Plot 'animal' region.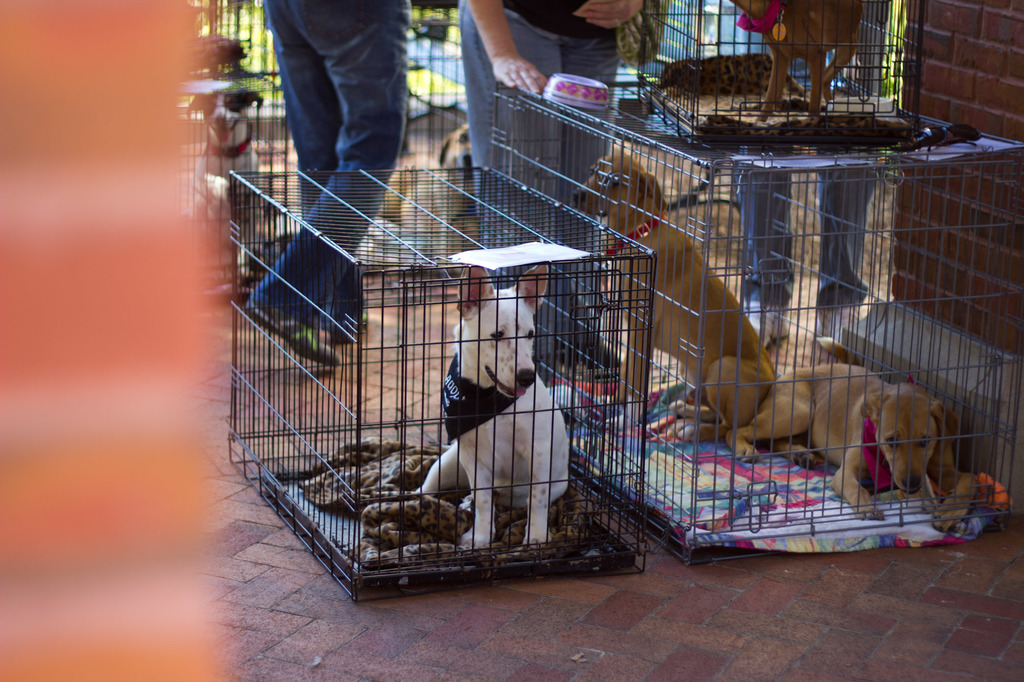
Plotted at select_region(376, 125, 482, 287).
